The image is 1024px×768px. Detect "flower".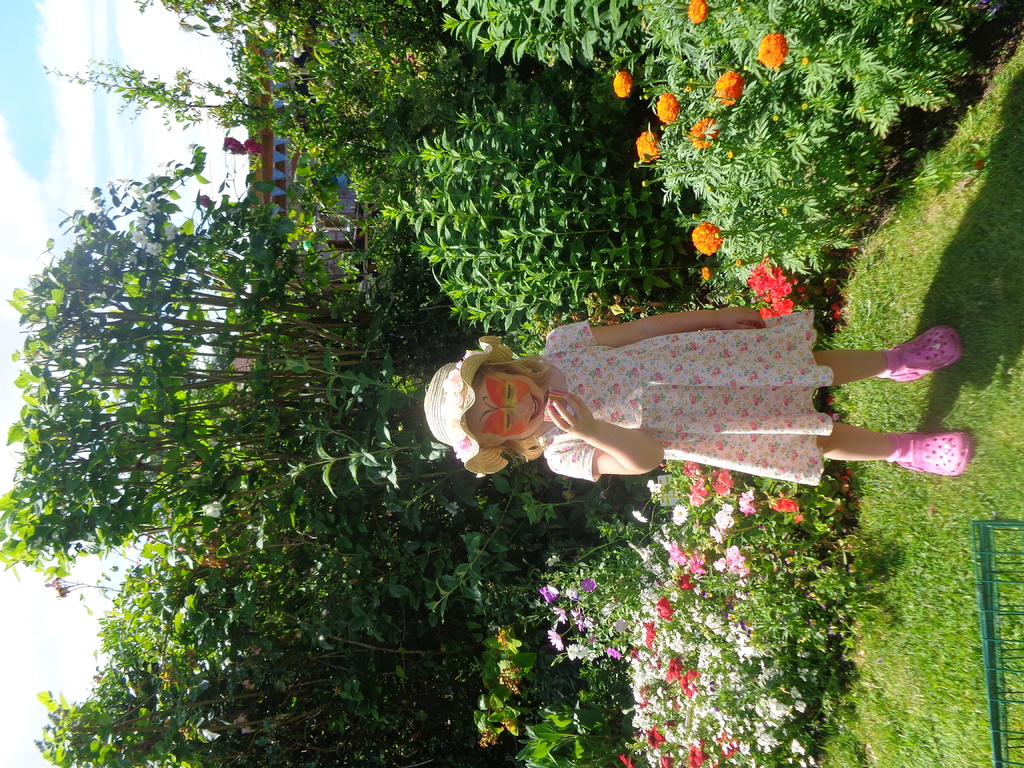
Detection: rect(634, 126, 660, 162).
